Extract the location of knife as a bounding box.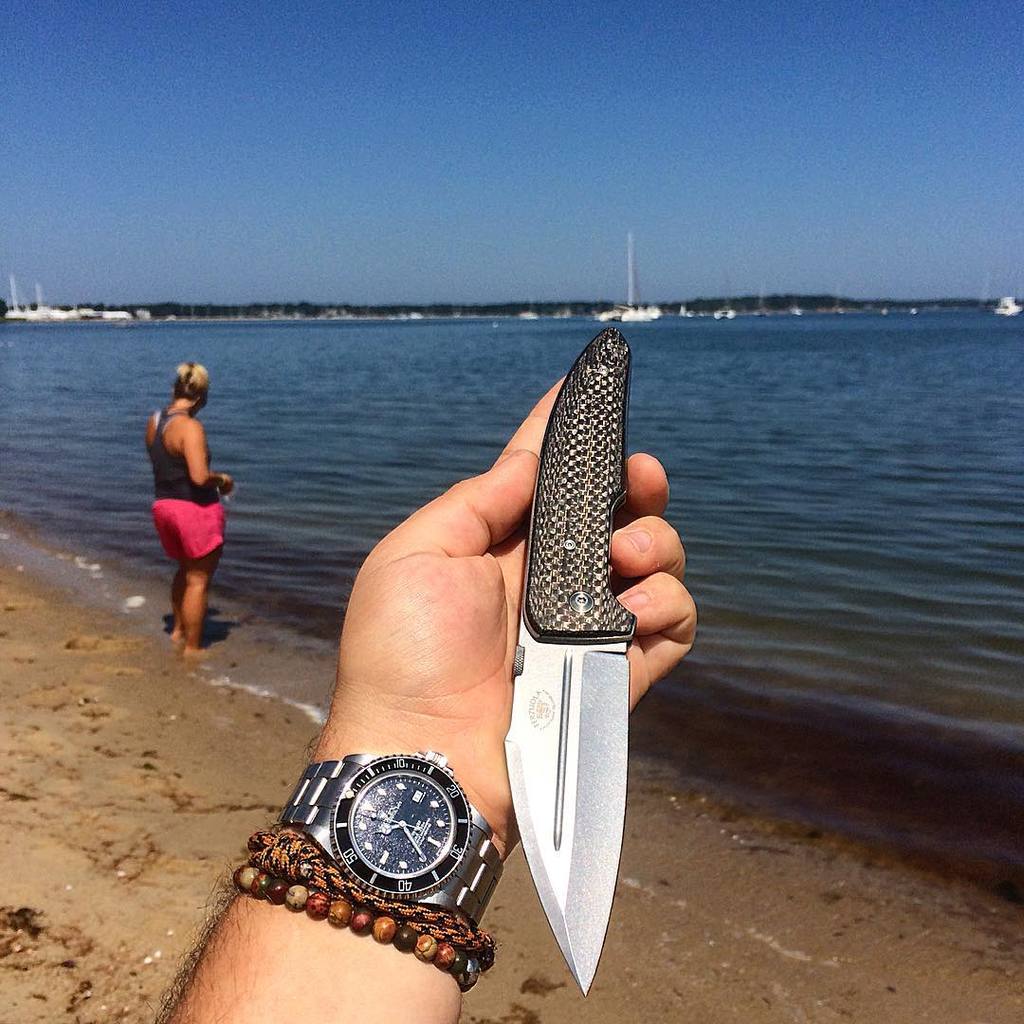
bbox=(497, 327, 644, 1005).
